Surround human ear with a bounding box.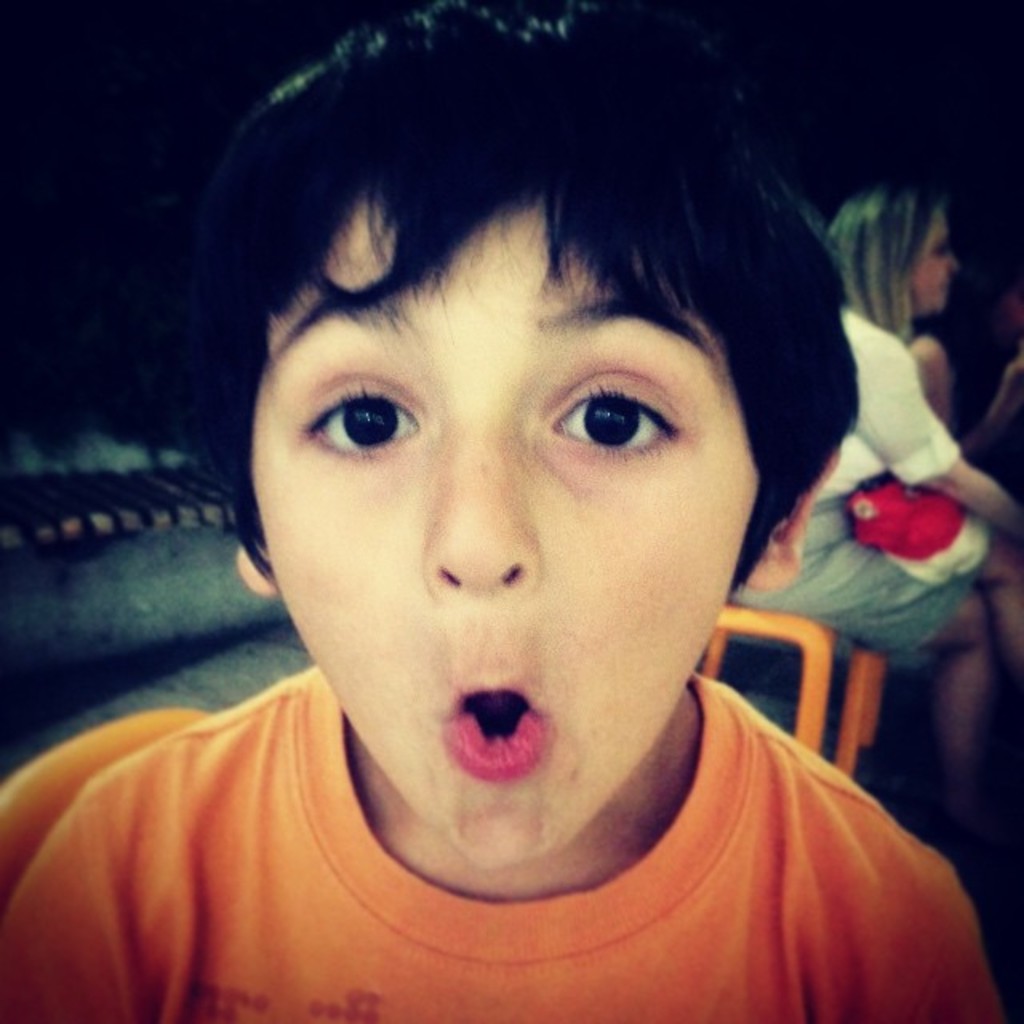
rect(235, 542, 275, 595).
